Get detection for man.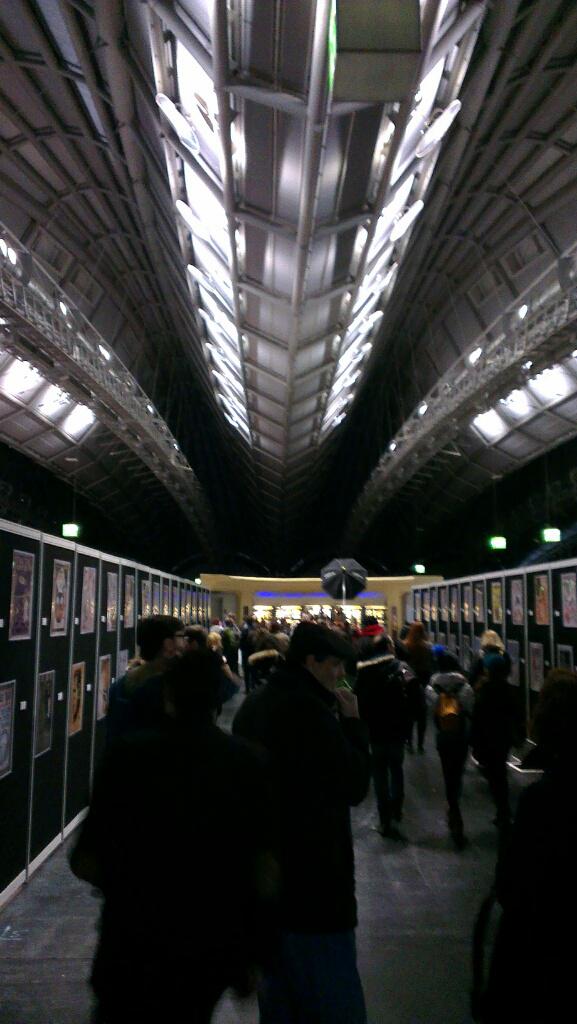
Detection: pyautogui.locateOnScreen(239, 618, 385, 997).
